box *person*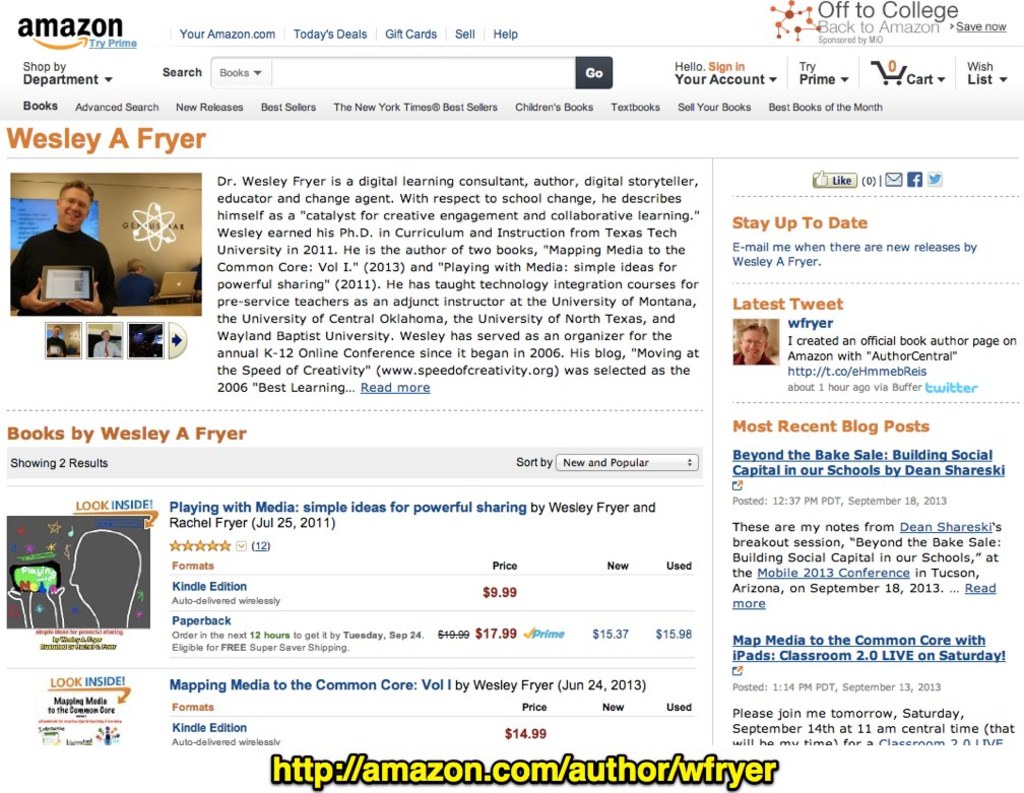
732, 320, 773, 365
